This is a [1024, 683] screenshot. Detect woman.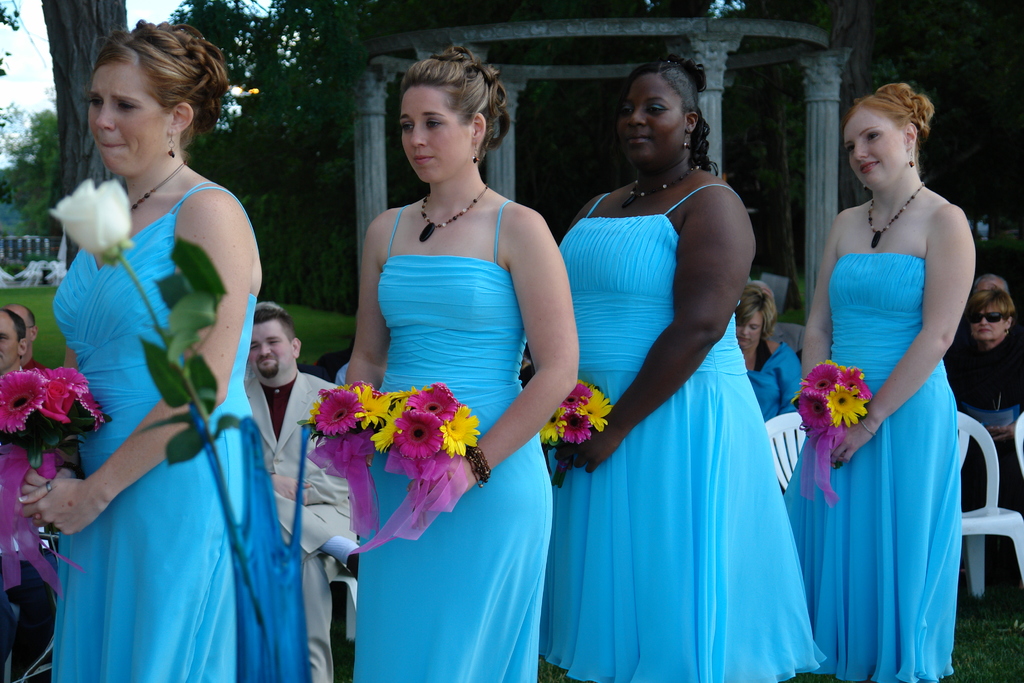
(537, 49, 835, 682).
